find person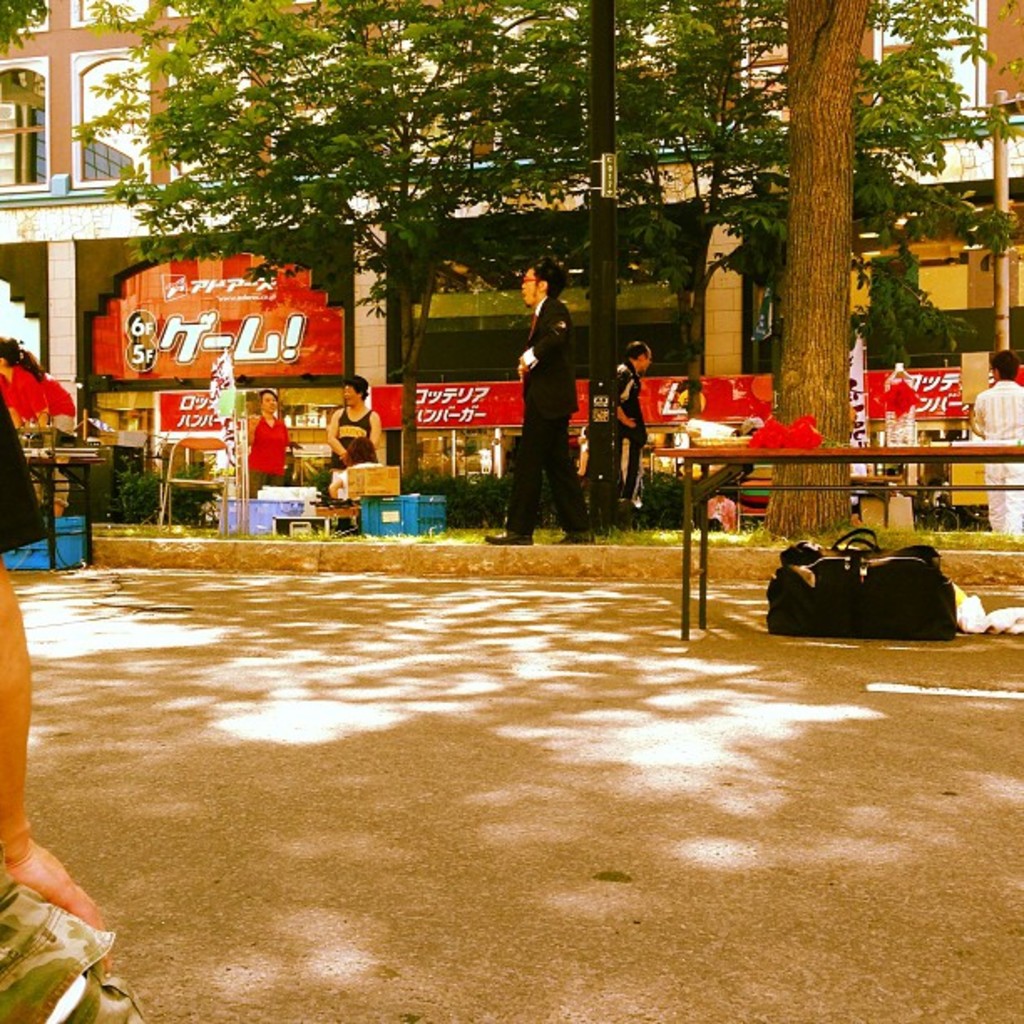
x1=244 y1=388 x2=294 y2=492
